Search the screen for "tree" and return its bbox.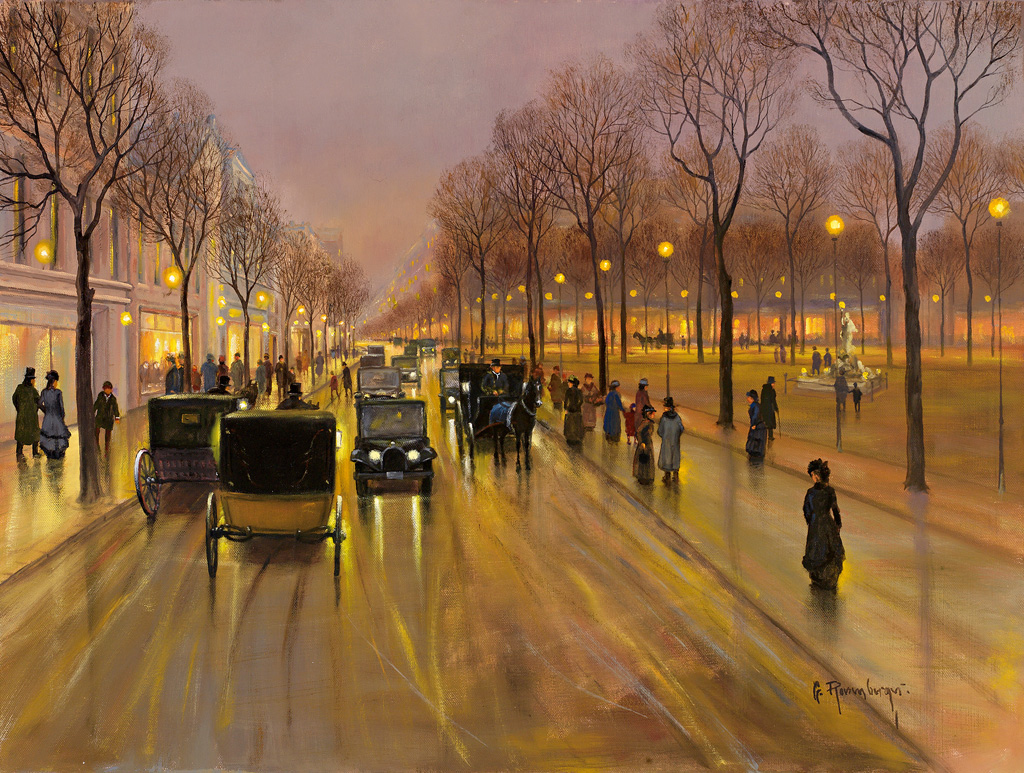
Found: left=0, top=0, right=178, bottom=504.
